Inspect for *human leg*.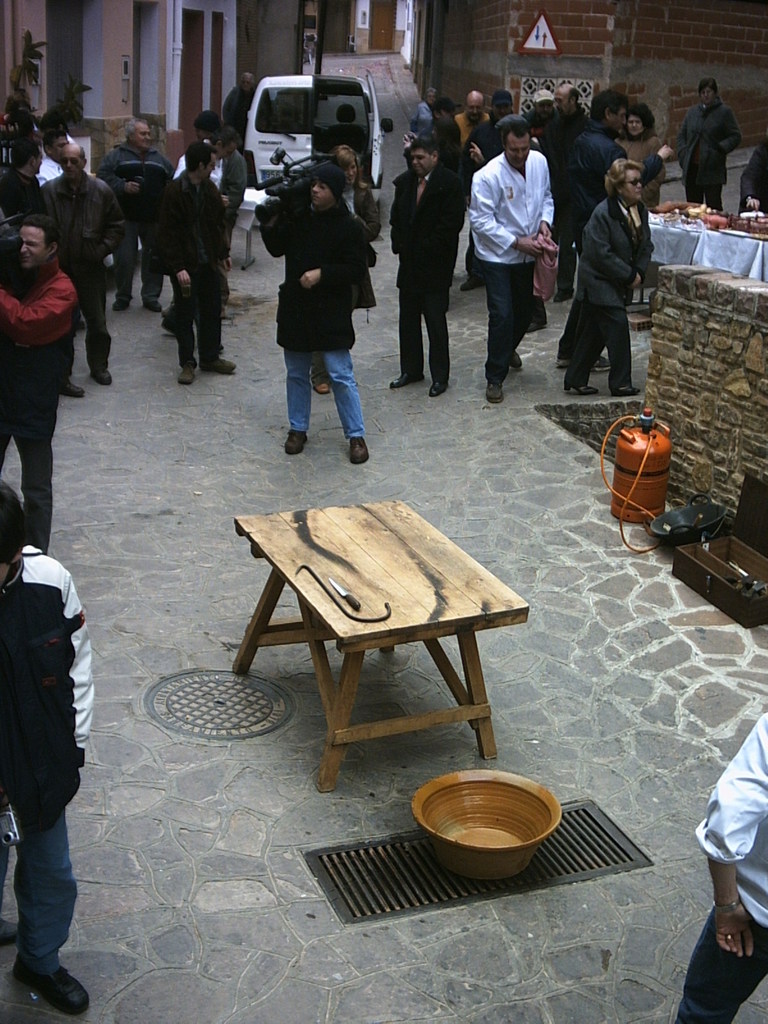
Inspection: pyautogui.locateOnScreen(9, 392, 56, 554).
